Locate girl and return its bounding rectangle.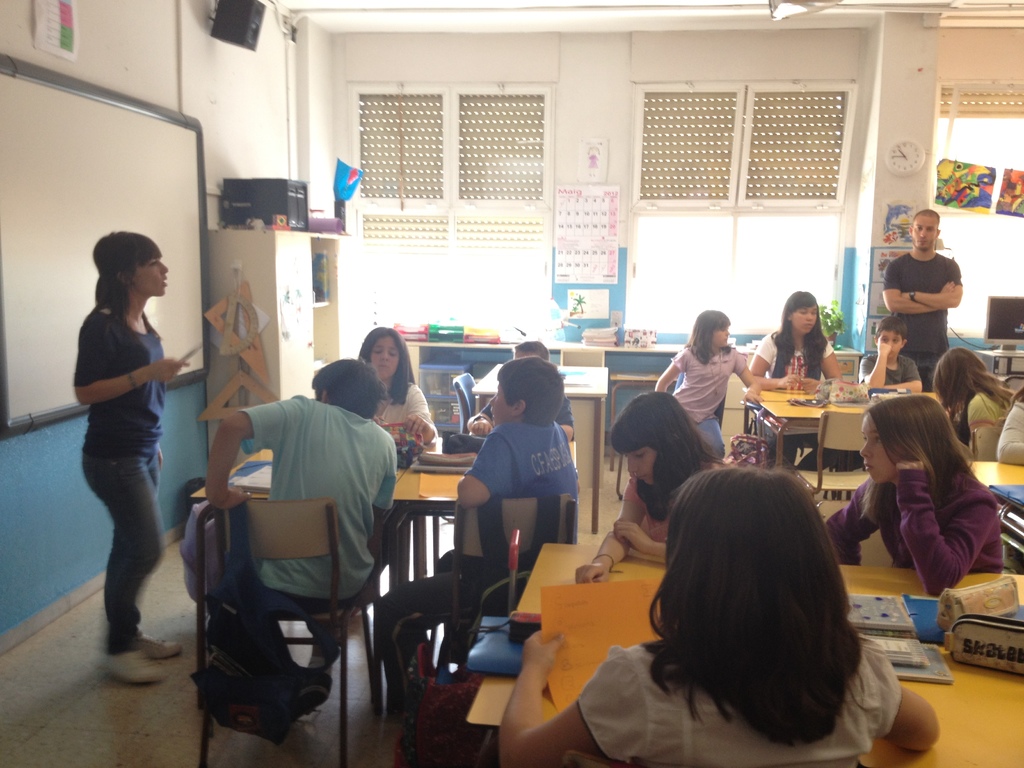
<bbox>827, 394, 1002, 598</bbox>.
